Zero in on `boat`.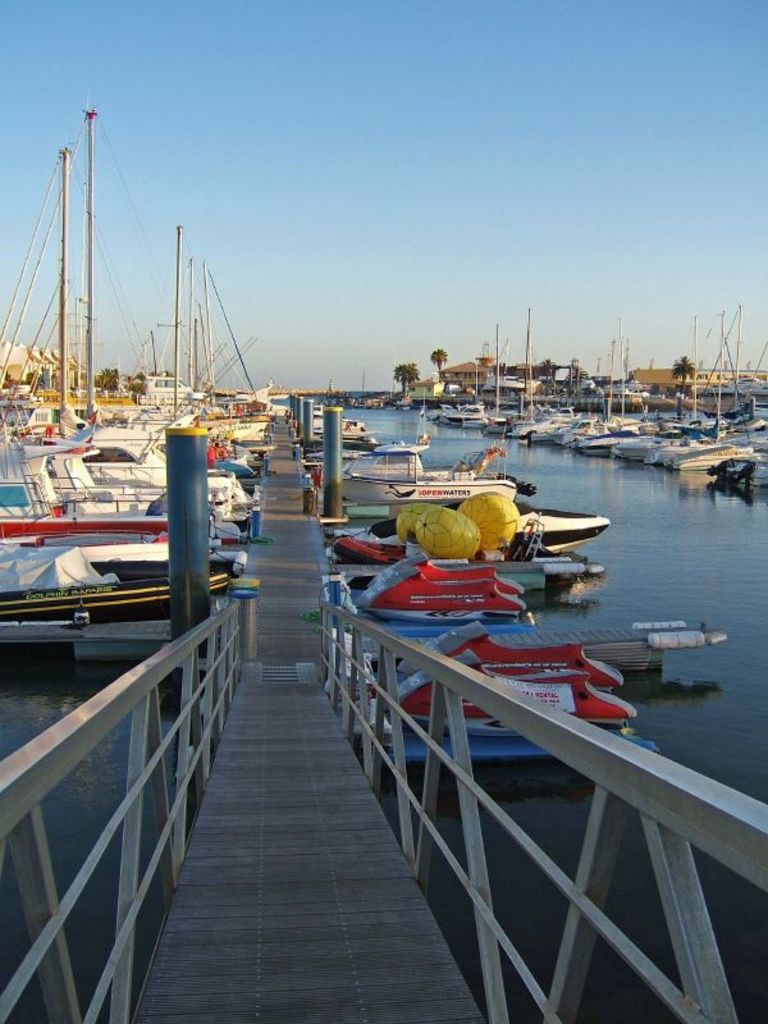
Zeroed in: [339, 479, 617, 576].
